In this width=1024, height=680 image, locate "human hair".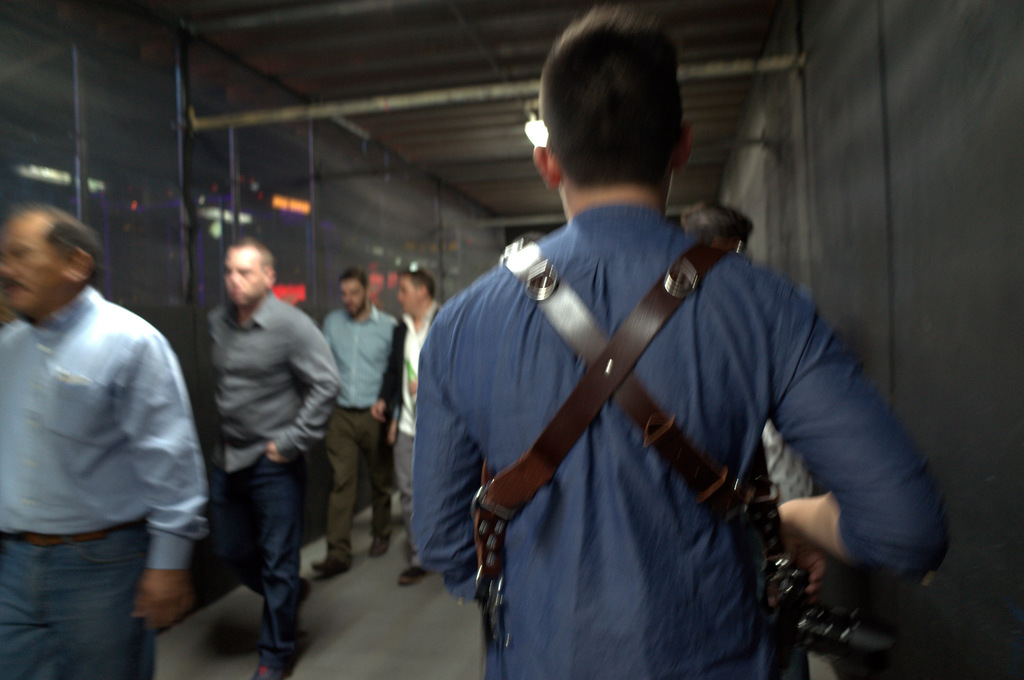
Bounding box: pyautogui.locateOnScreen(231, 238, 276, 273).
